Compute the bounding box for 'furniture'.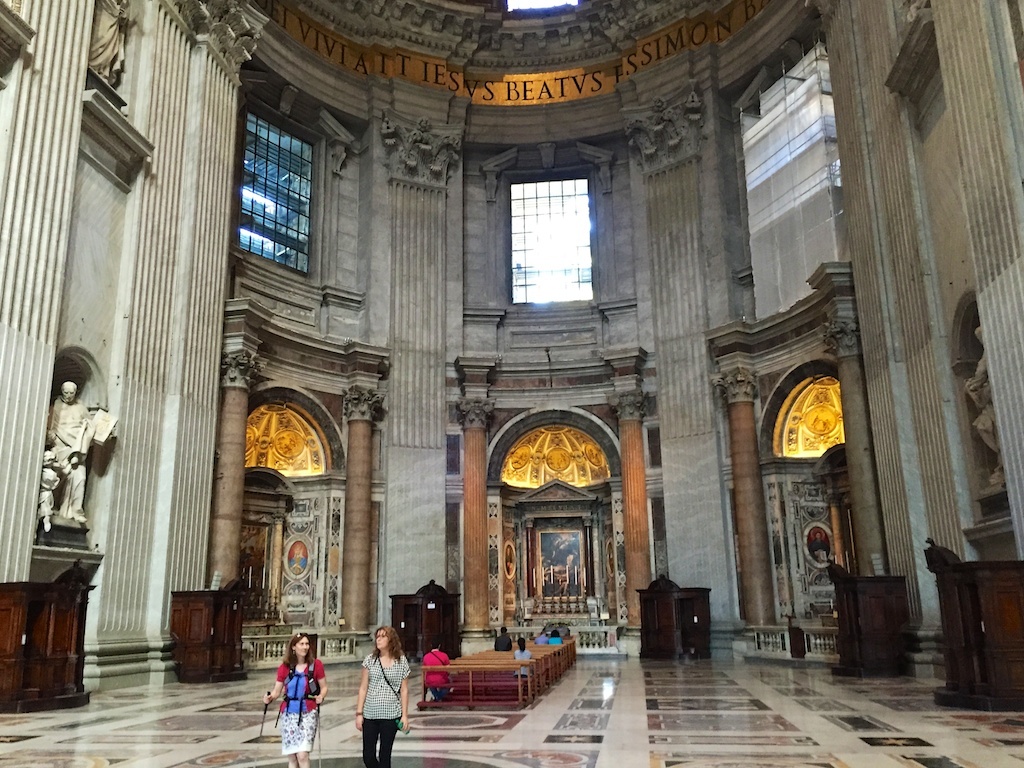
(165,578,247,682).
